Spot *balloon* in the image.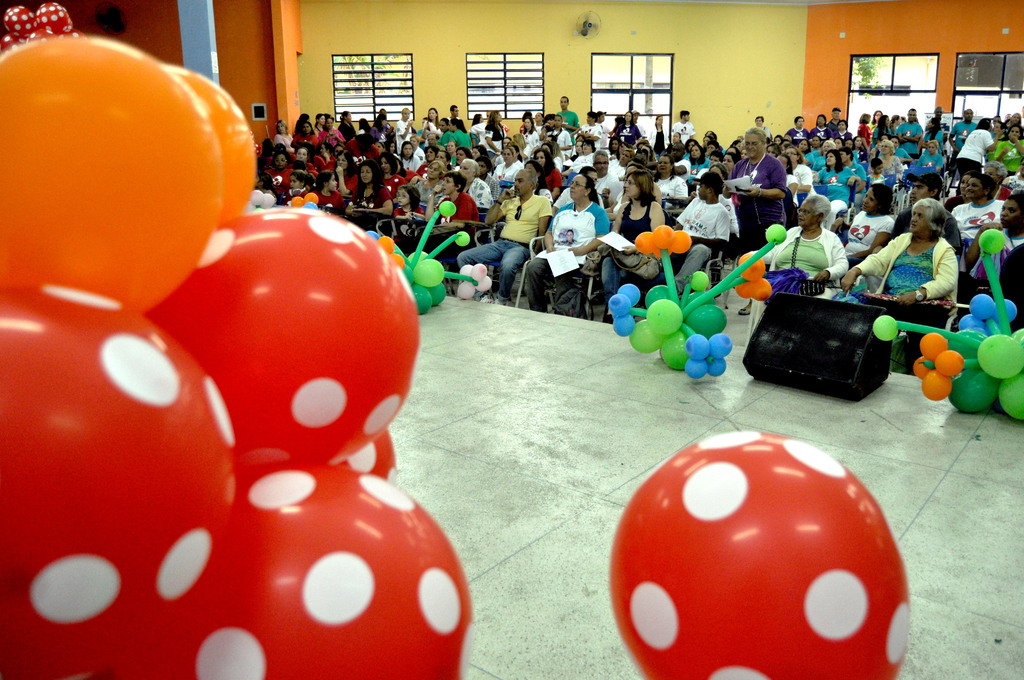
*balloon* found at pyautogui.locateOnScreen(472, 277, 477, 287).
